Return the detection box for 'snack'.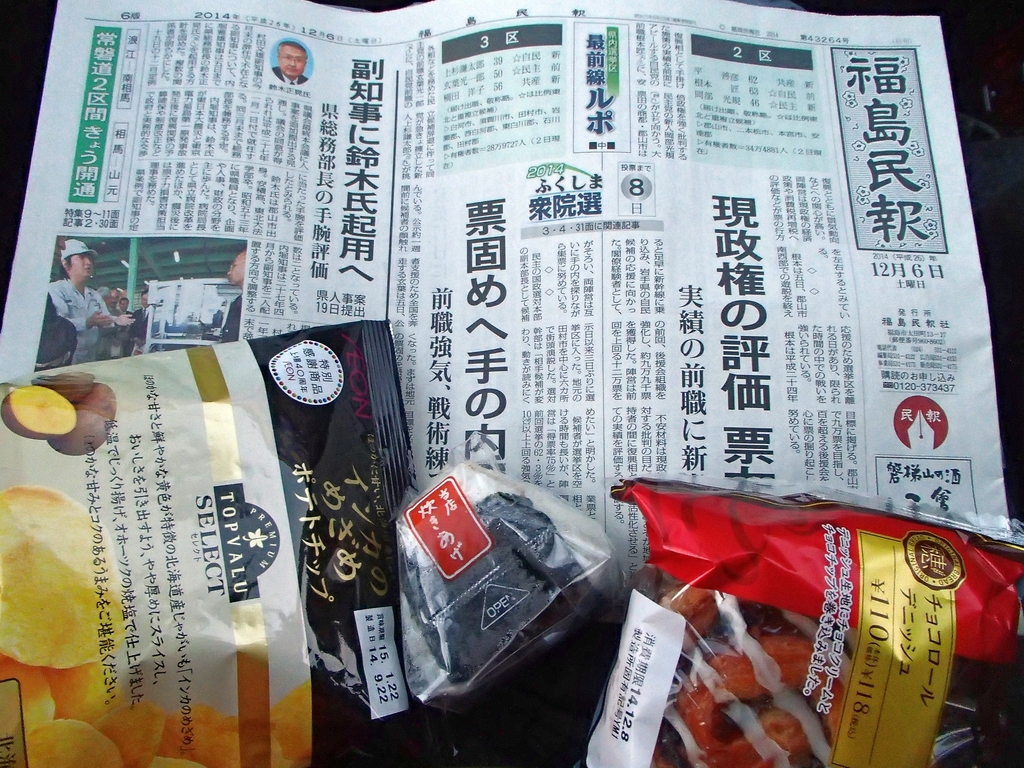
BBox(0, 481, 131, 678).
